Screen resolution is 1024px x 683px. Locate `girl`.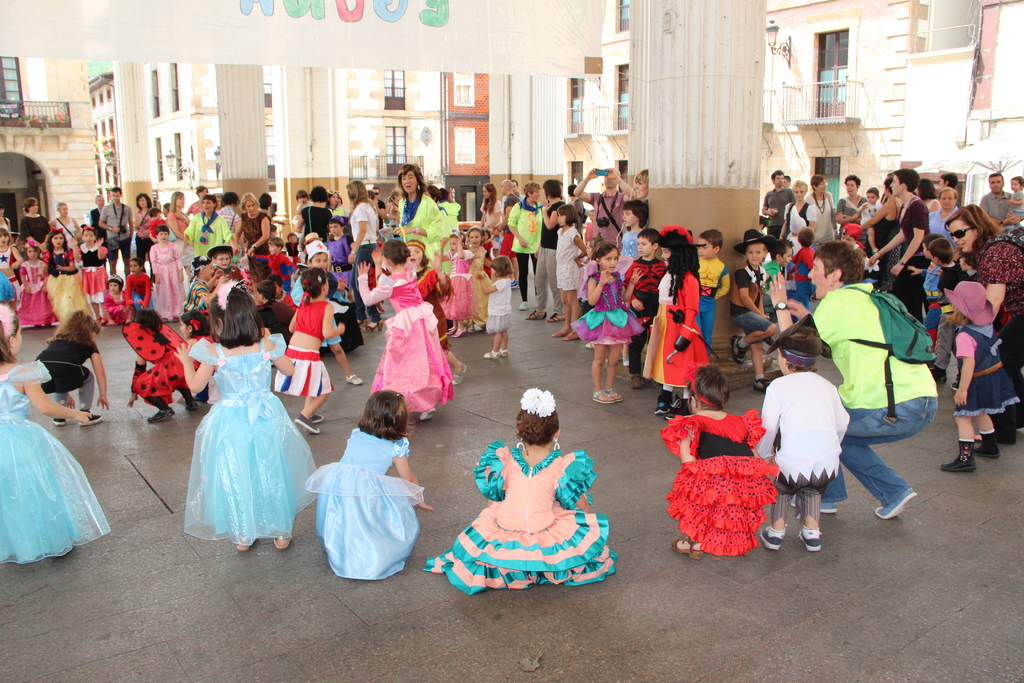
BBox(420, 390, 620, 596).
